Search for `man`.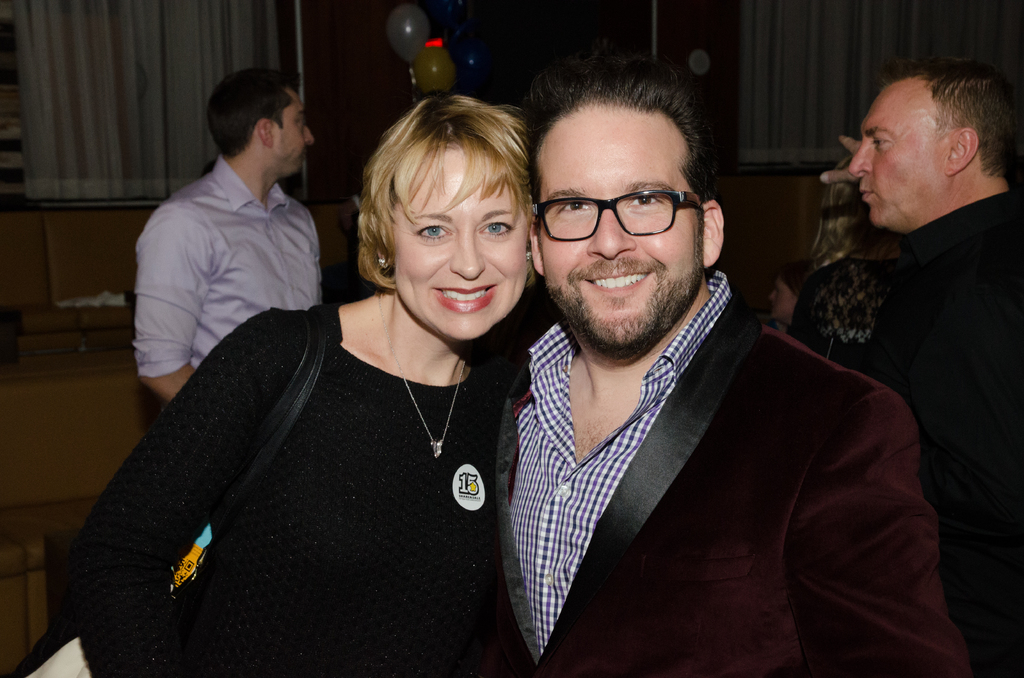
Found at rect(815, 60, 1023, 677).
